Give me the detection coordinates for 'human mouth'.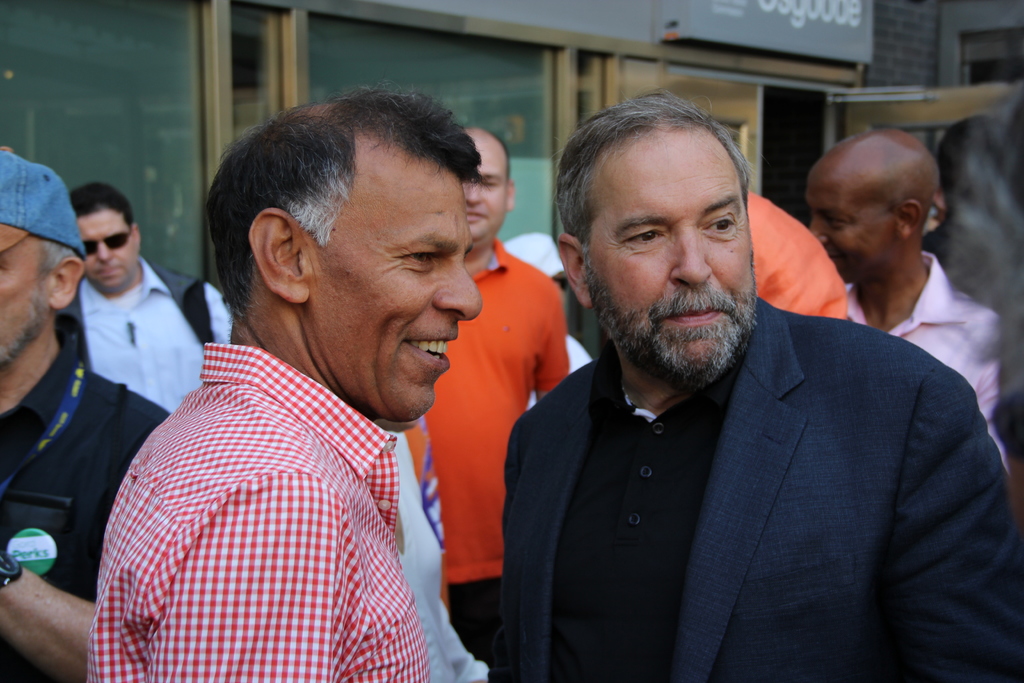
box(406, 333, 456, 367).
